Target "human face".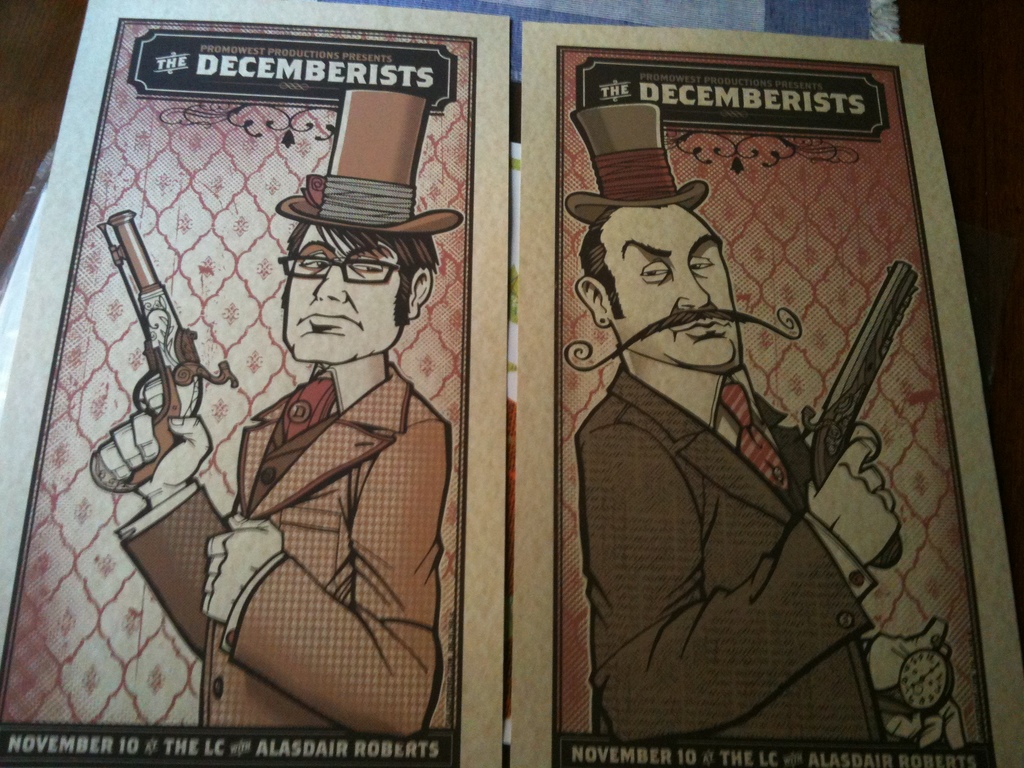
Target region: 286, 223, 404, 366.
